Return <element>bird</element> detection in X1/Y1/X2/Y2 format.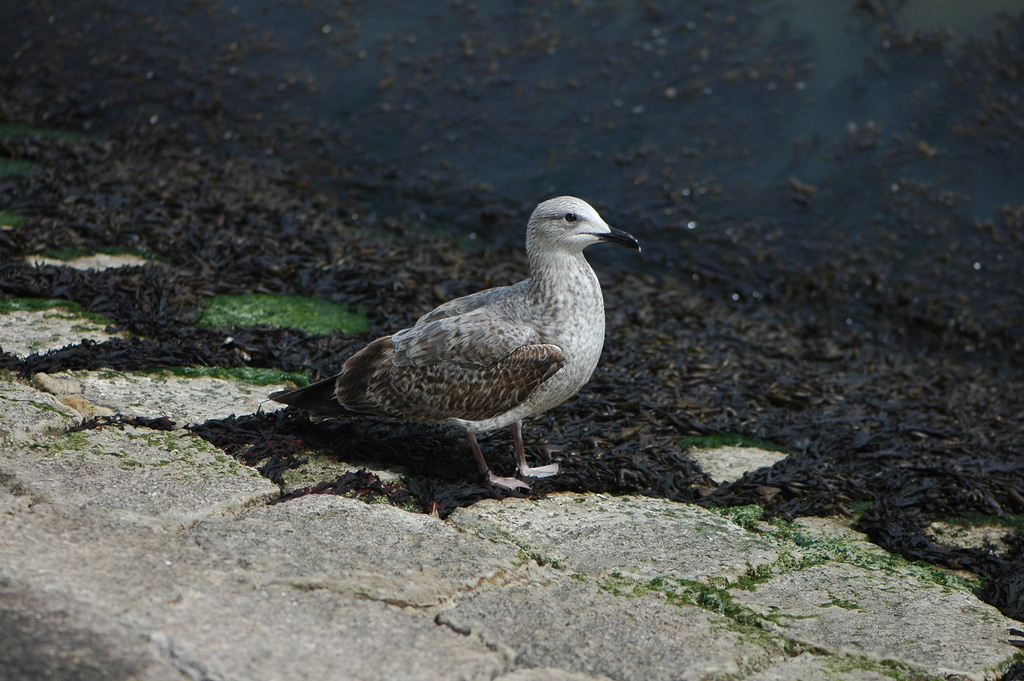
262/193/644/502.
